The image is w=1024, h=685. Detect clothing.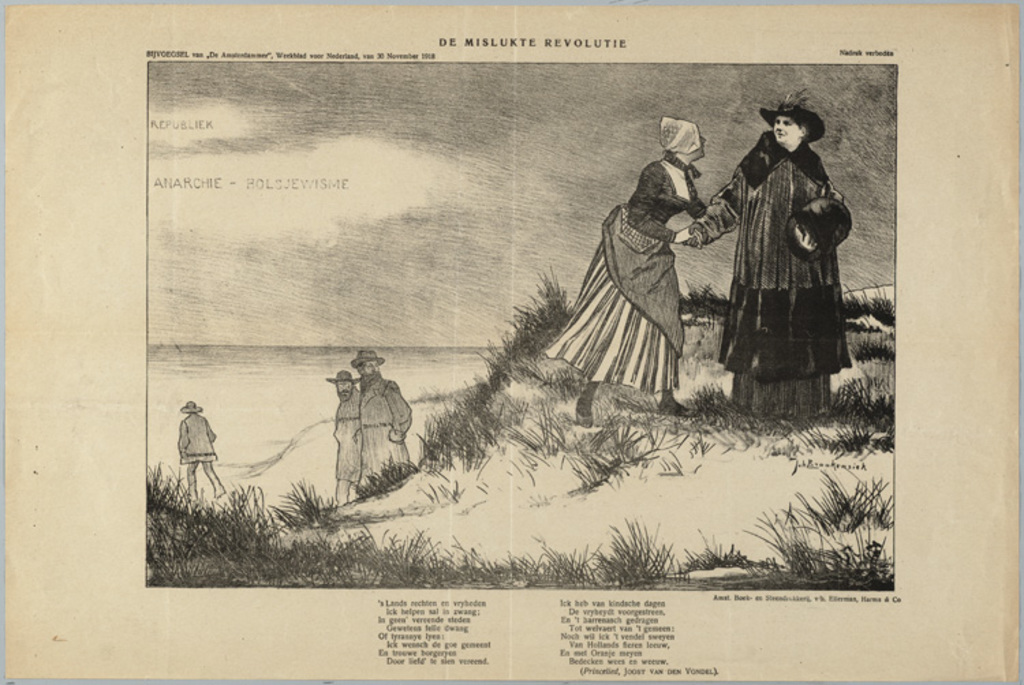
Detection: {"left": 337, "top": 392, "right": 363, "bottom": 498}.
